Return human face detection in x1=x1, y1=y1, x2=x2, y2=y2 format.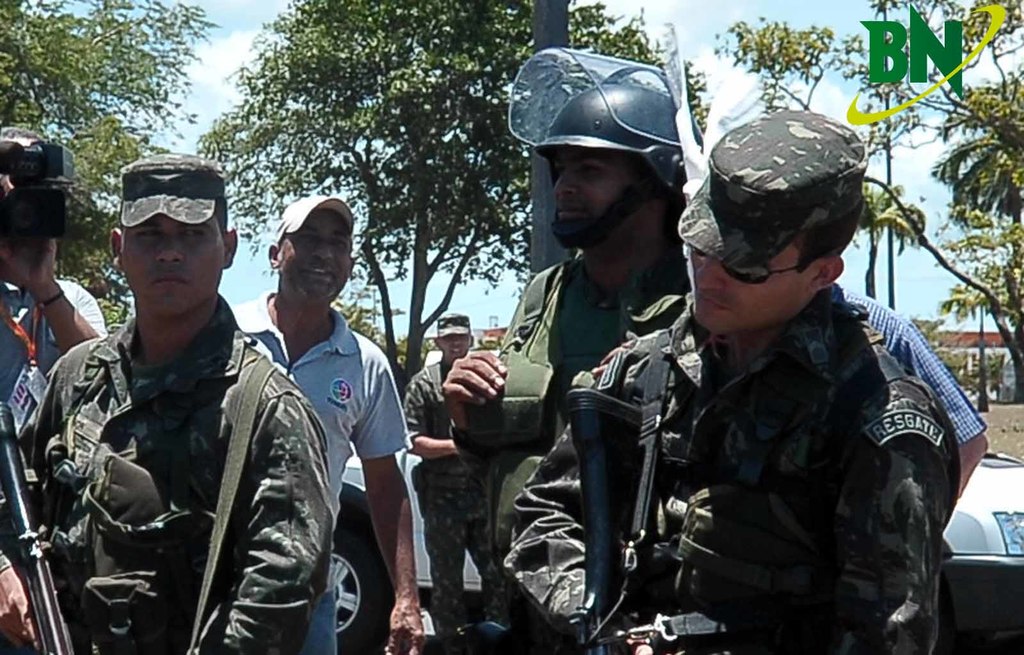
x1=282, y1=210, x2=351, y2=301.
